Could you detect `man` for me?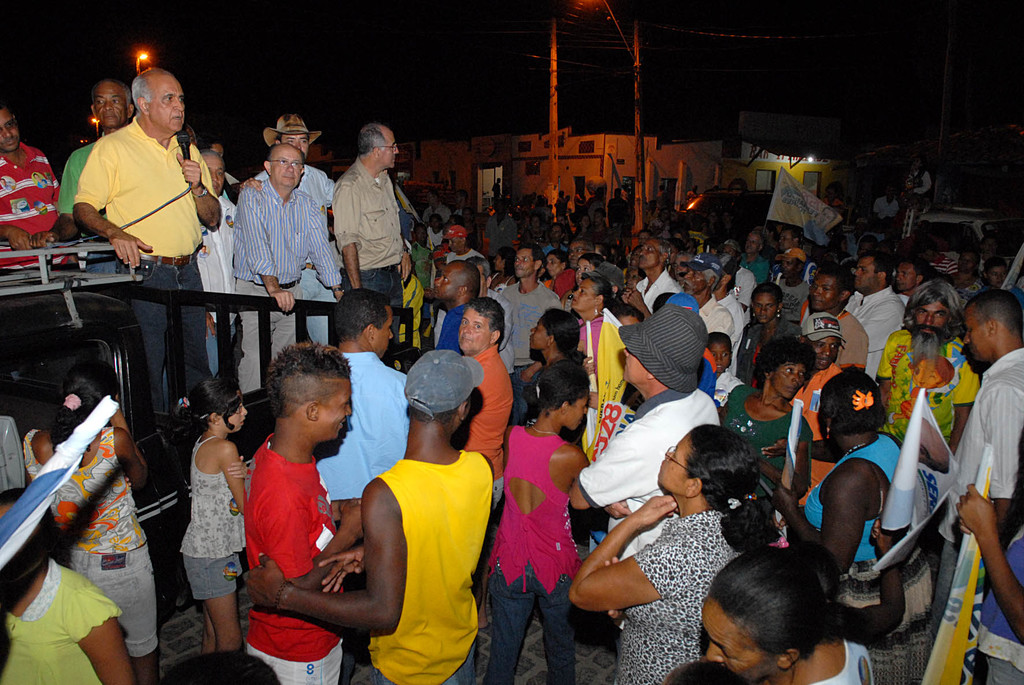
Detection result: x1=801 y1=264 x2=869 y2=369.
